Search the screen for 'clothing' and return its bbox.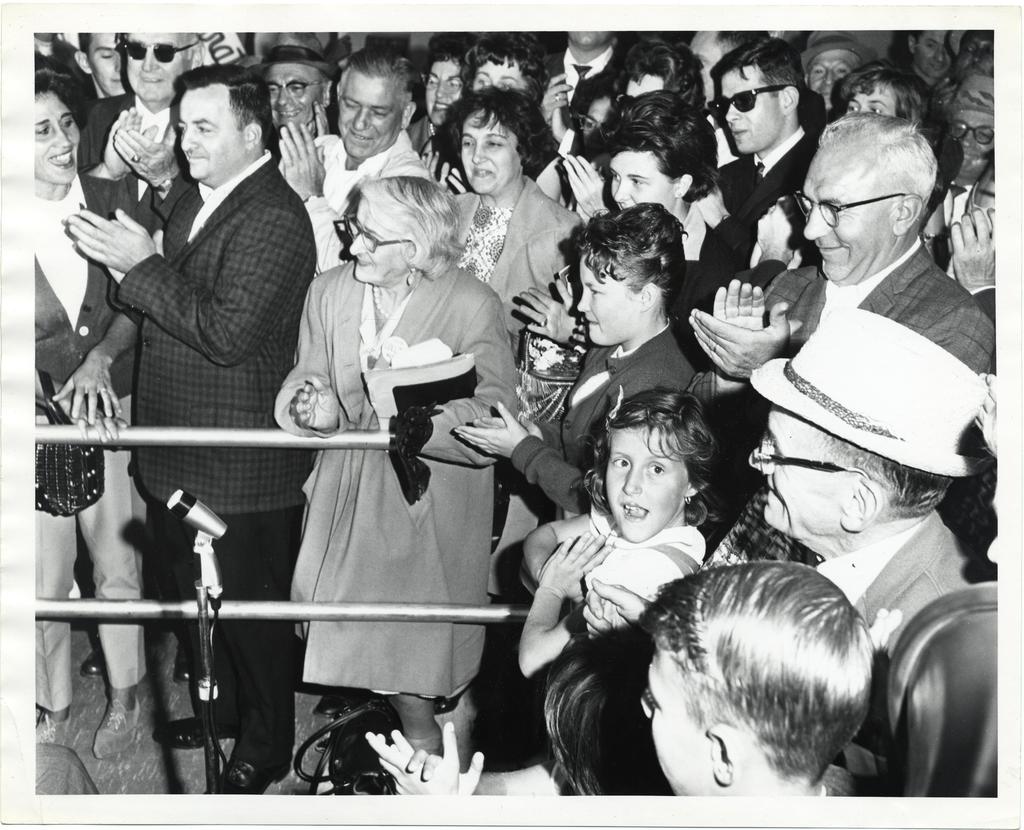
Found: (120,138,332,776).
